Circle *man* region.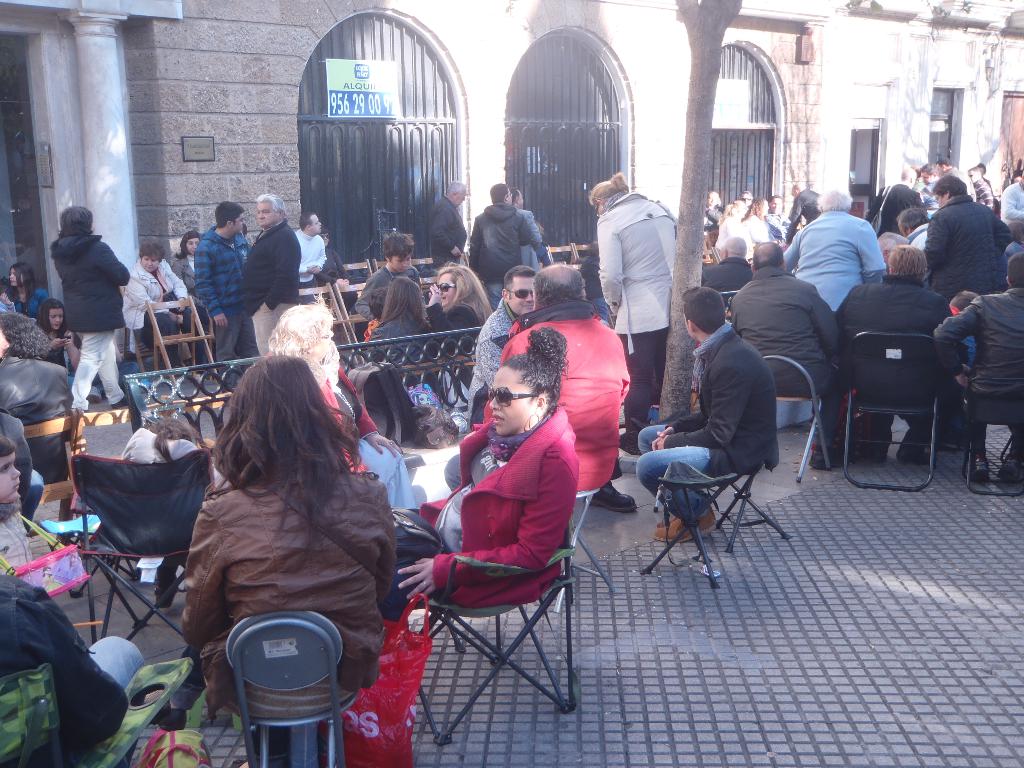
Region: BBox(729, 239, 839, 472).
